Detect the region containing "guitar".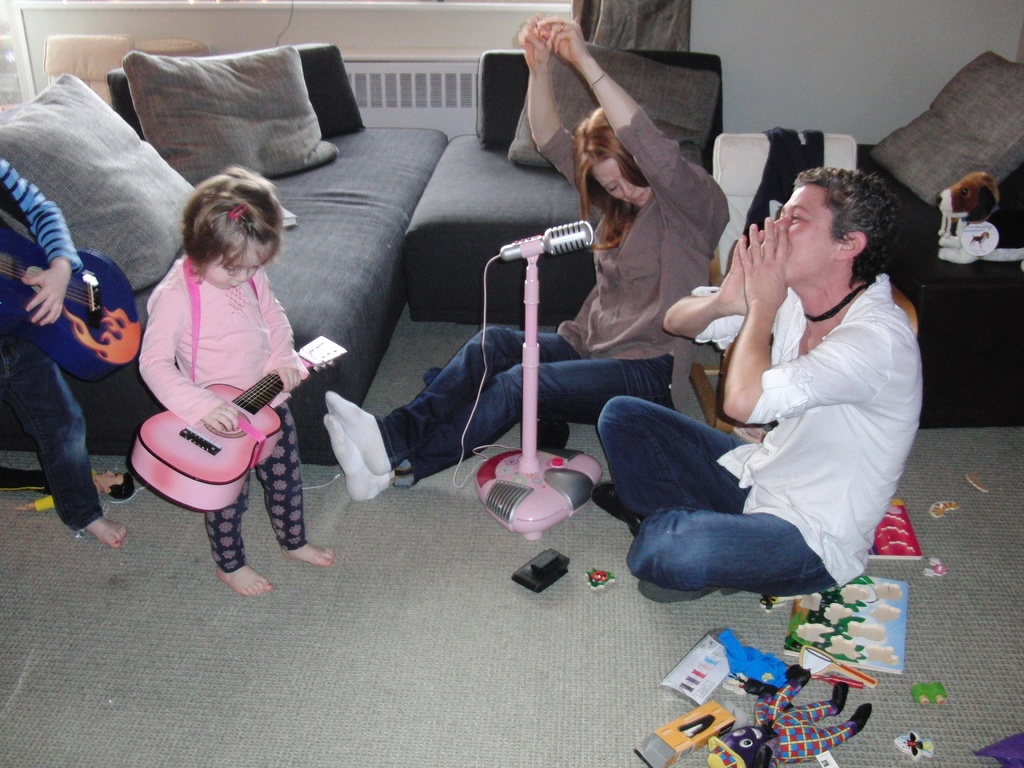
select_region(131, 336, 345, 516).
